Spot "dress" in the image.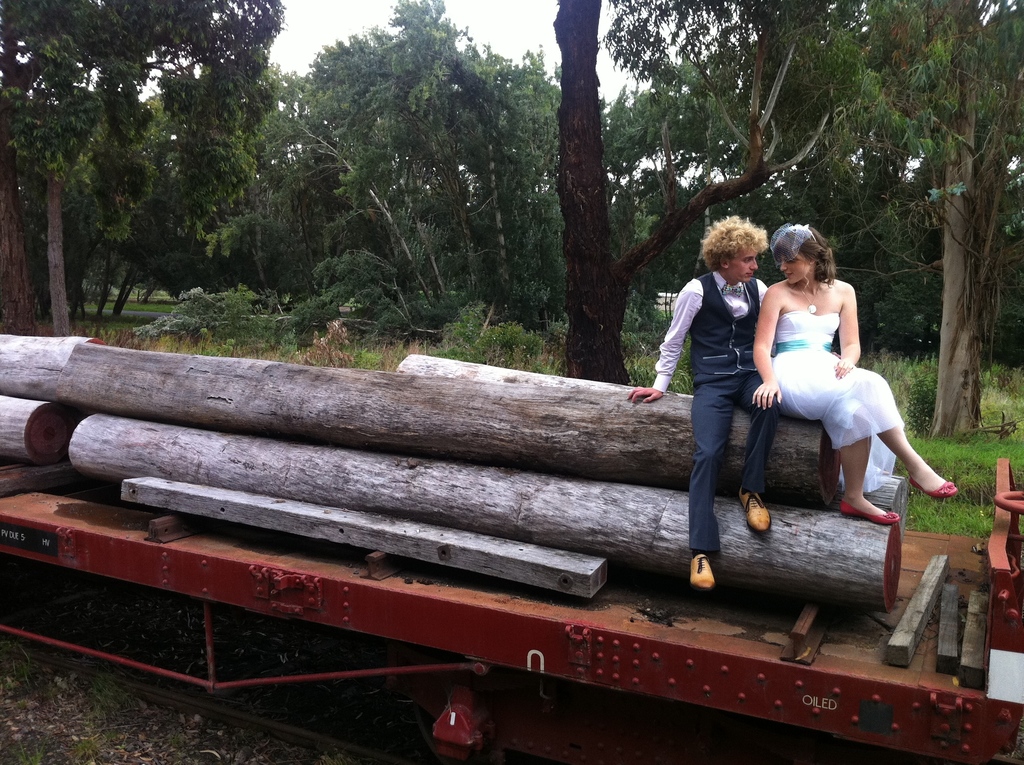
"dress" found at detection(769, 311, 903, 492).
